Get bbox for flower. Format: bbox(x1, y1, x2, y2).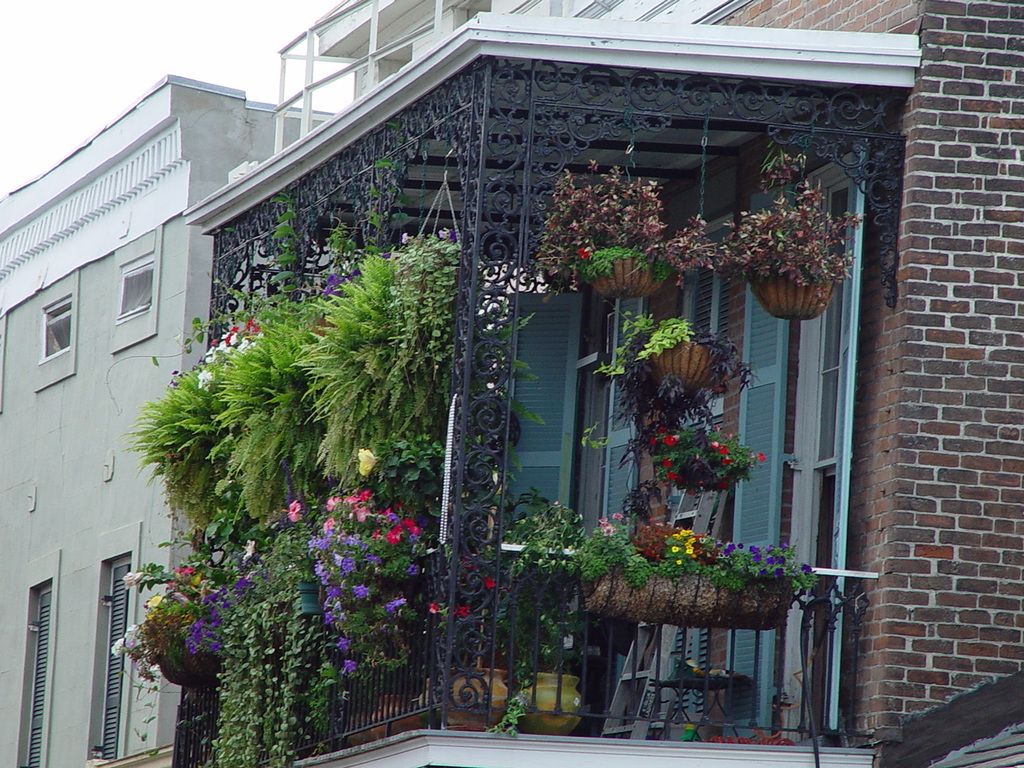
bbox(659, 434, 675, 447).
